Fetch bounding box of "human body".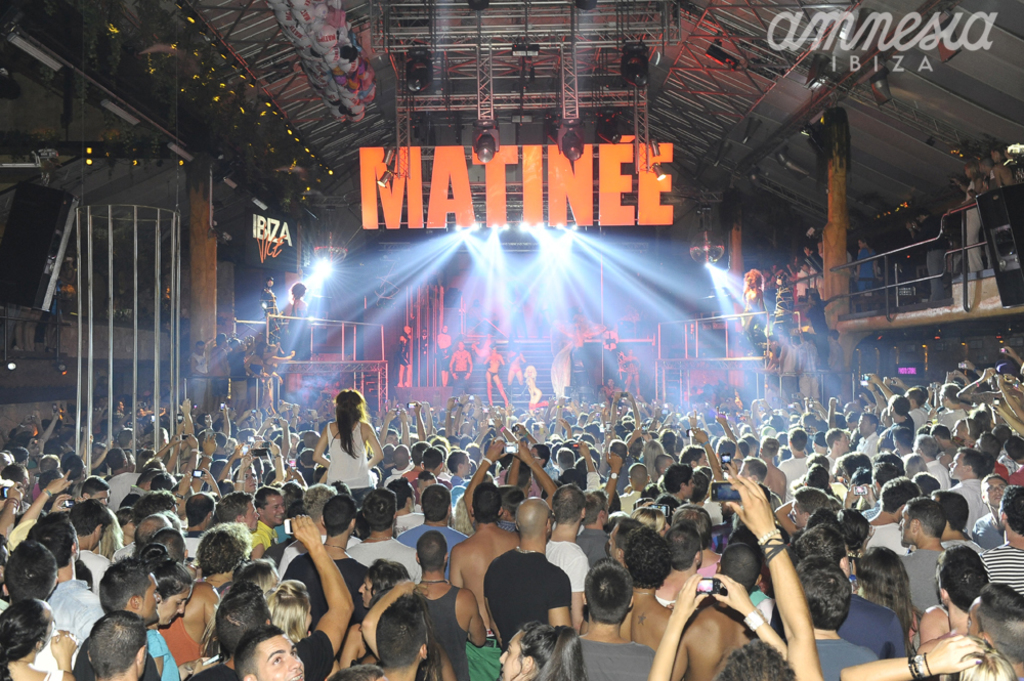
Bbox: Rect(901, 213, 949, 303).
